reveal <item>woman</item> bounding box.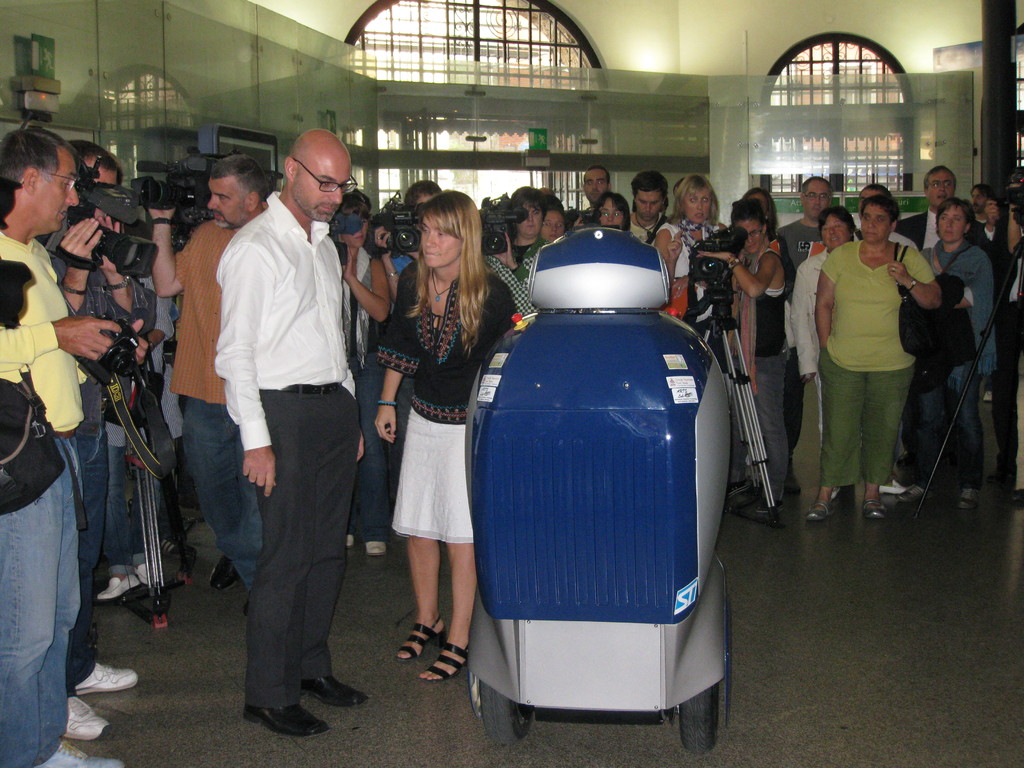
Revealed: 654 170 726 325.
